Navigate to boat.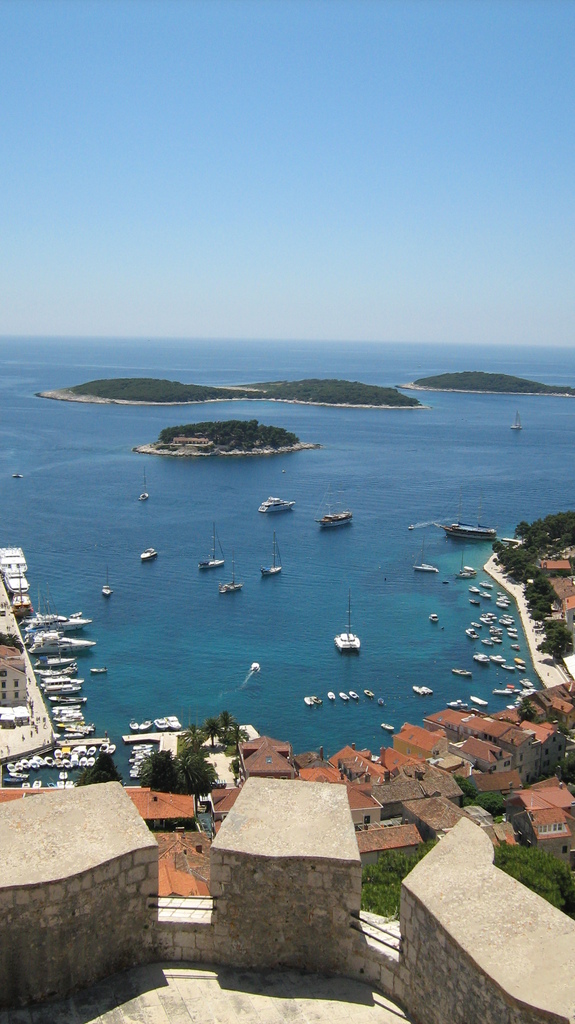
Navigation target: <region>483, 581, 492, 586</region>.
